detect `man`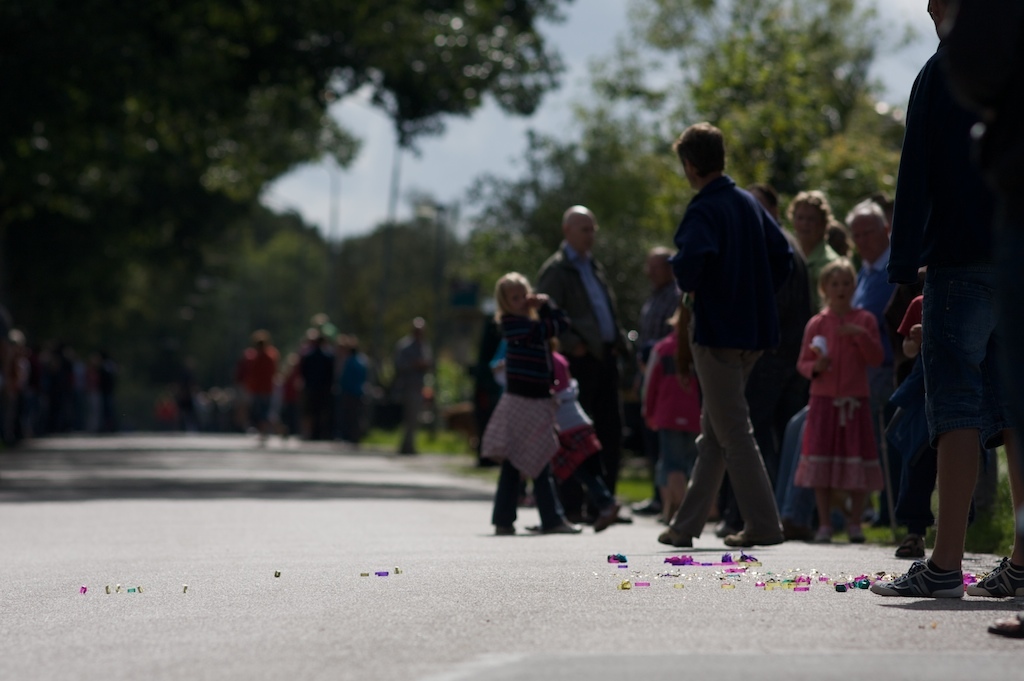
left=869, top=0, right=1023, bottom=600
